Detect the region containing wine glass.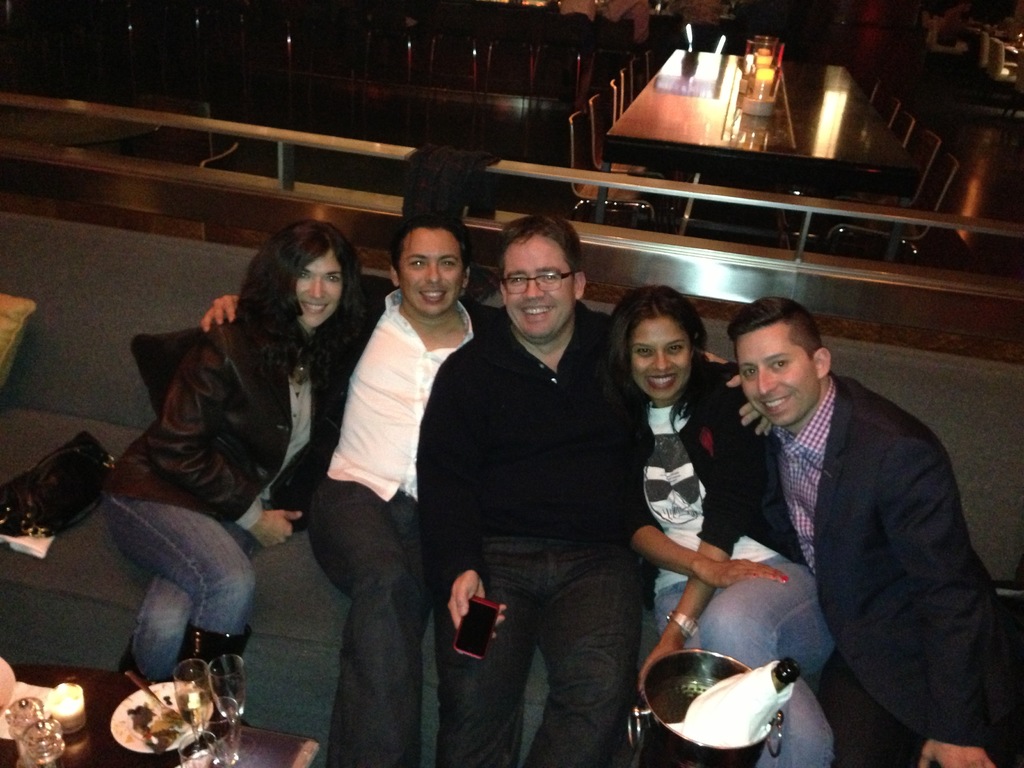
region(186, 728, 221, 767).
